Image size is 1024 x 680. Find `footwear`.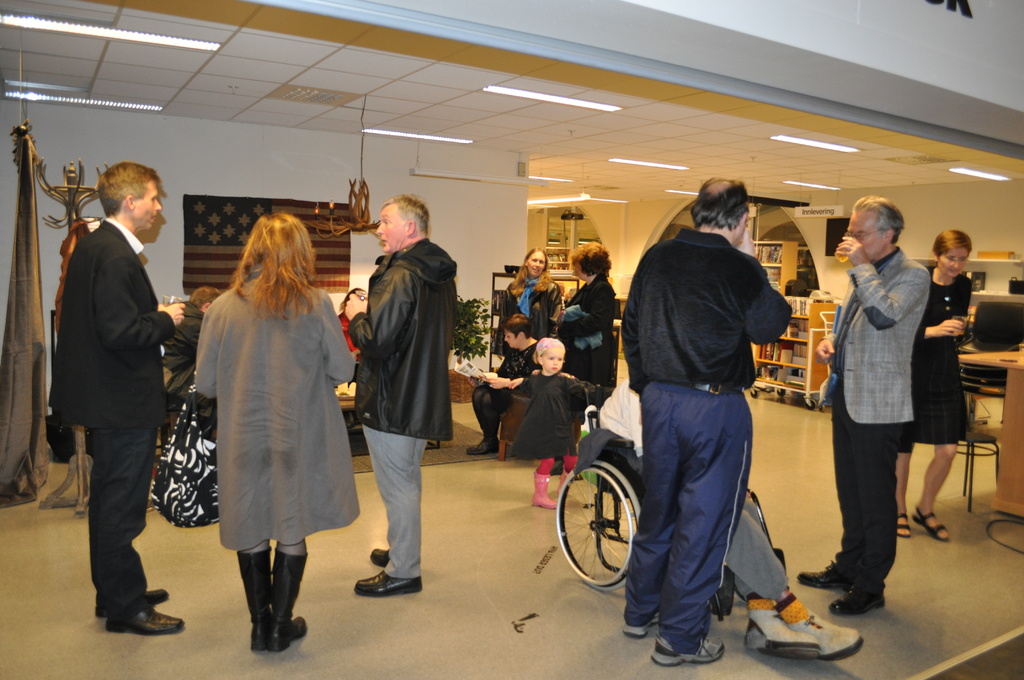
Rect(826, 589, 884, 614).
